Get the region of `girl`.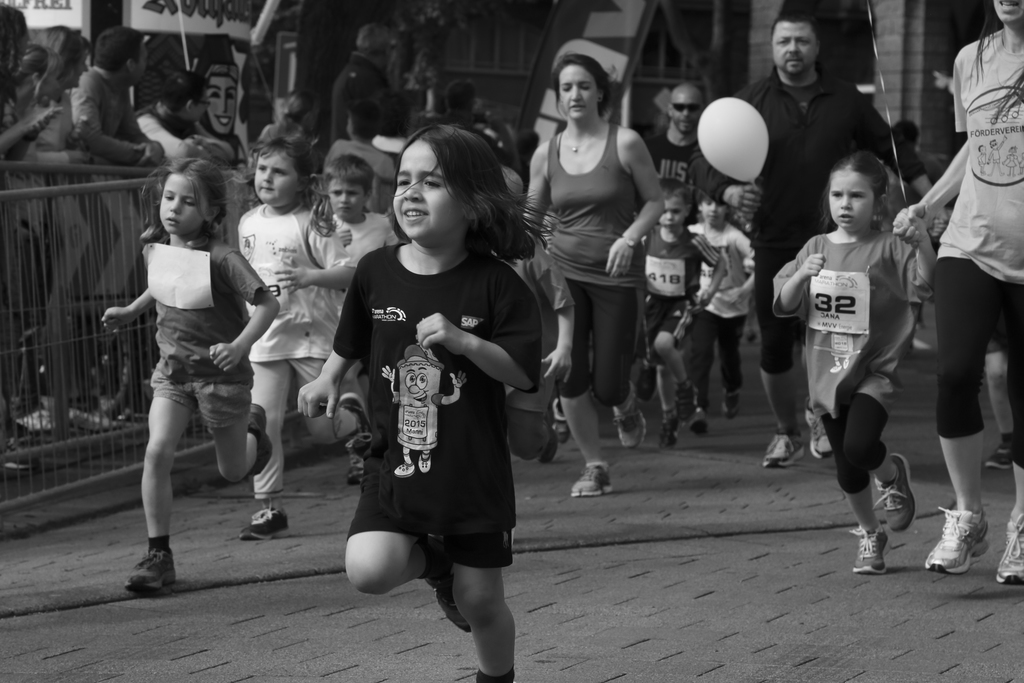
<box>522,56,662,497</box>.
